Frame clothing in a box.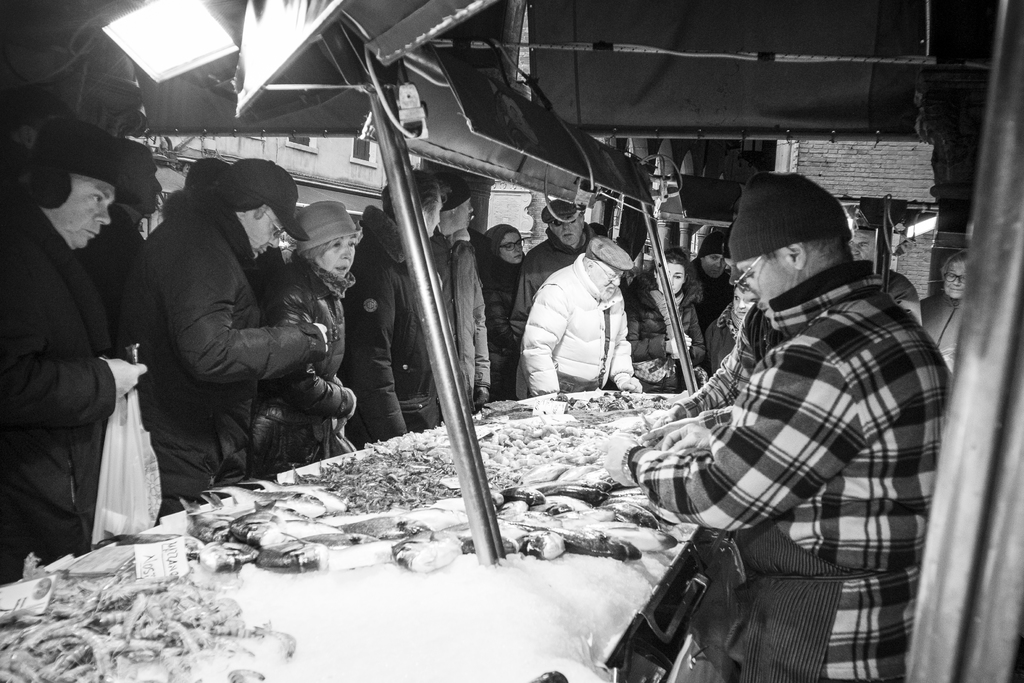
<region>873, 267, 913, 315</region>.
